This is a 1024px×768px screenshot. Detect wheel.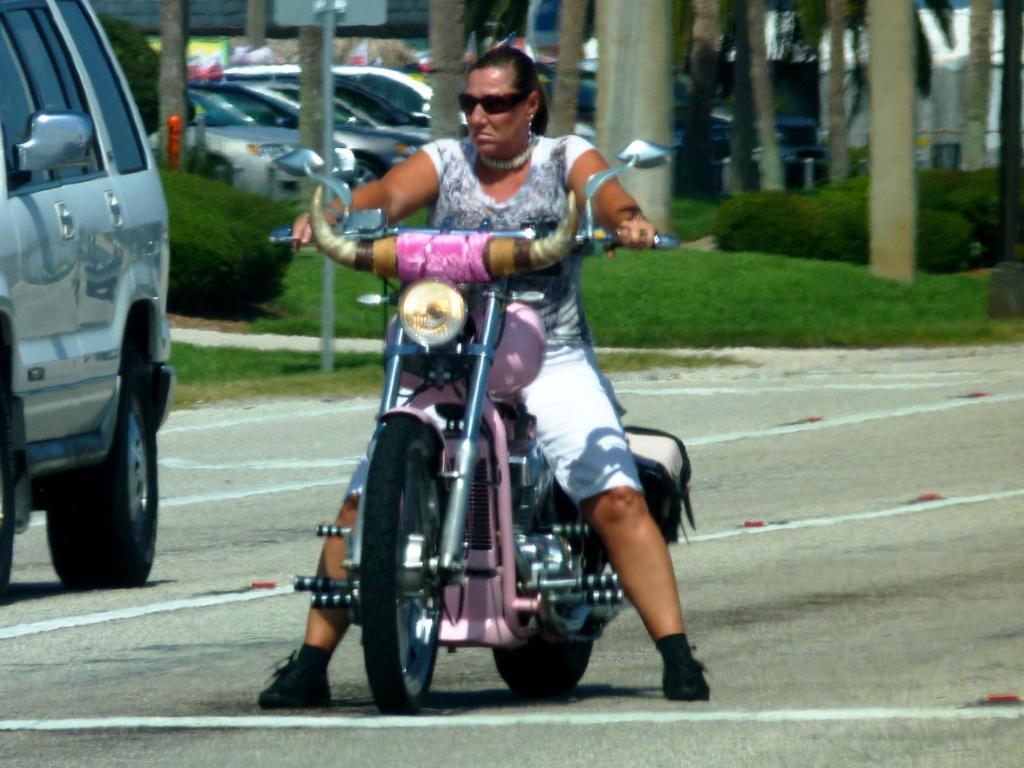
select_region(492, 637, 598, 702).
